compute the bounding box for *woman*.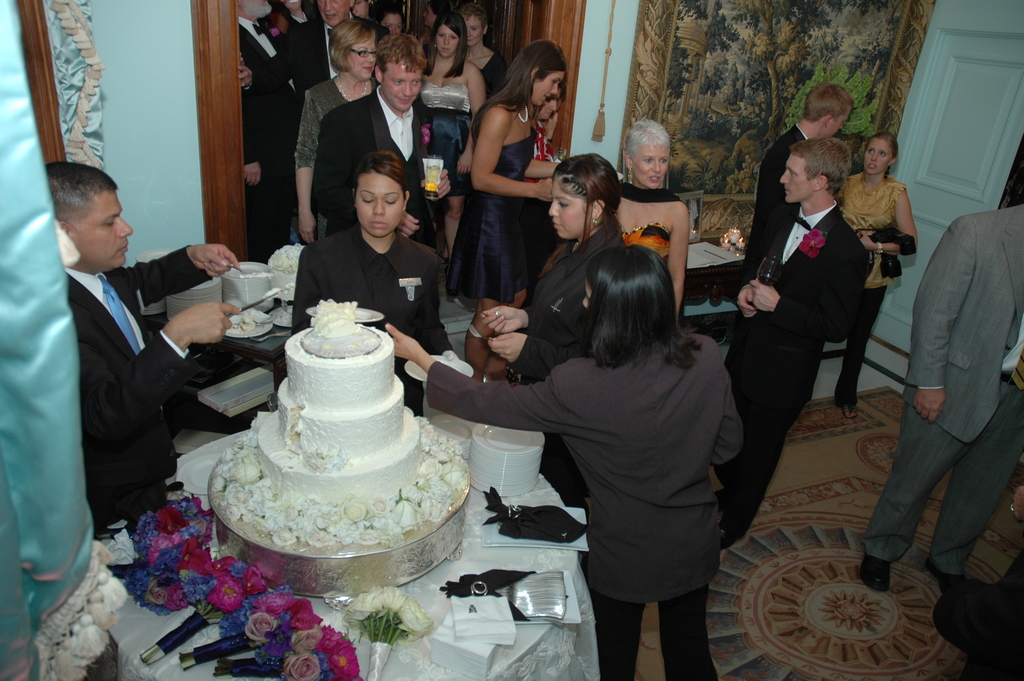
[423, 10, 486, 269].
